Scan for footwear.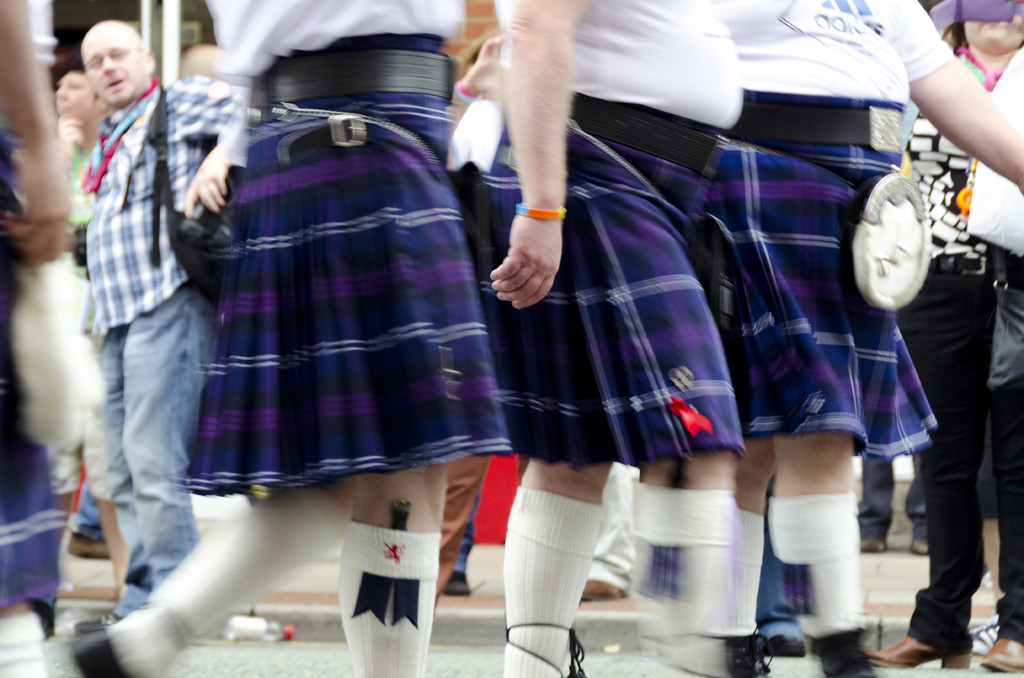
Scan result: BBox(986, 634, 1023, 672).
